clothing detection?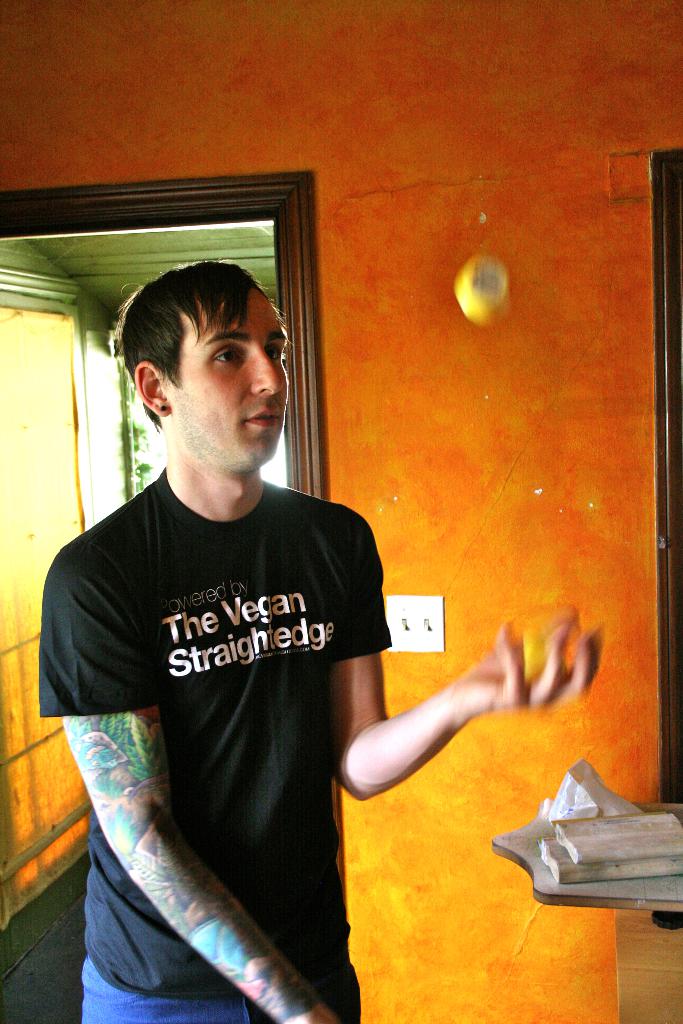
BBox(31, 458, 391, 1023)
